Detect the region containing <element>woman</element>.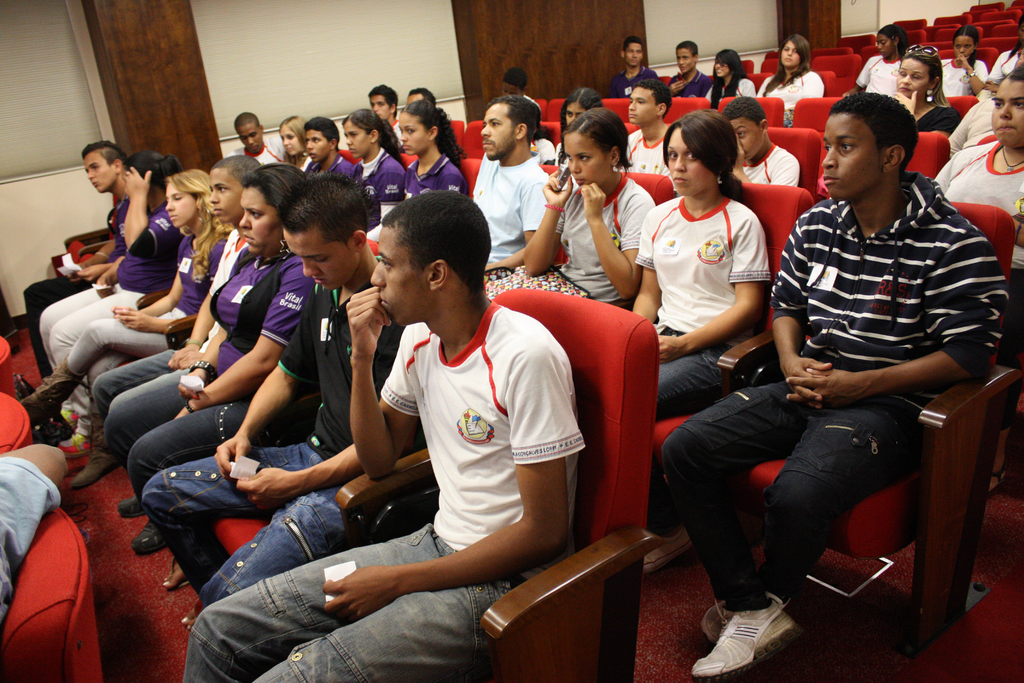
[280,113,311,165].
